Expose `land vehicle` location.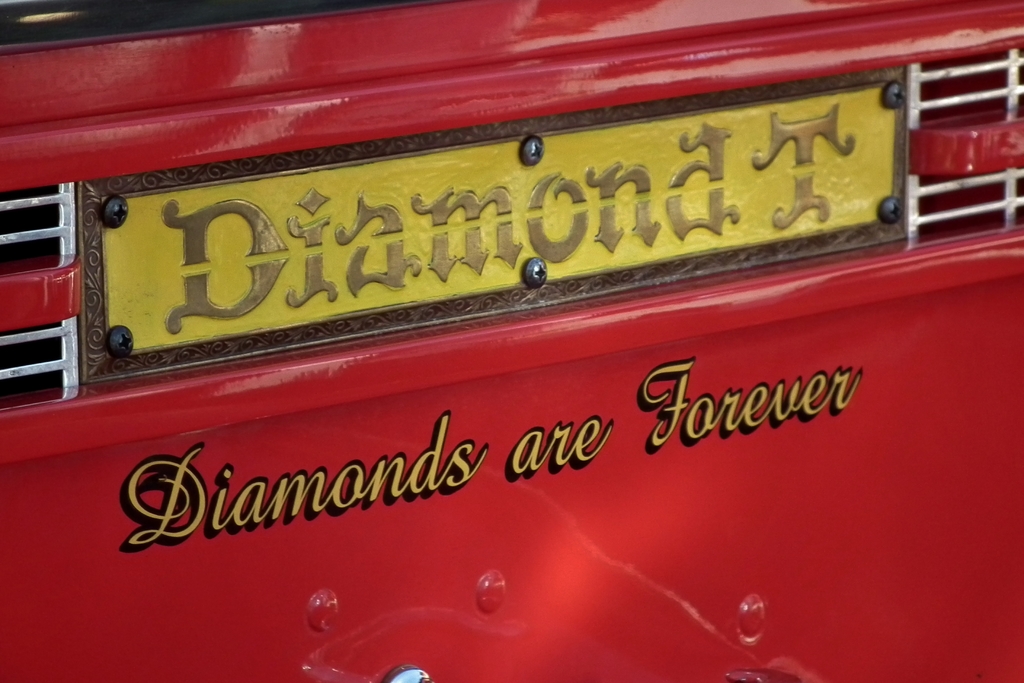
Exposed at rect(13, 0, 988, 677).
